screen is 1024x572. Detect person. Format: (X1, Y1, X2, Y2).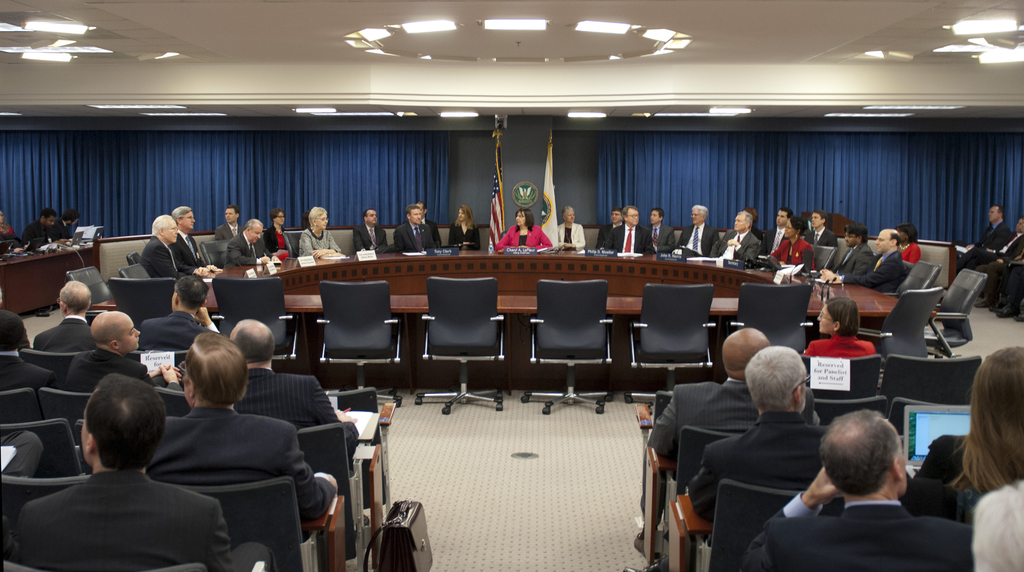
(954, 202, 1016, 274).
